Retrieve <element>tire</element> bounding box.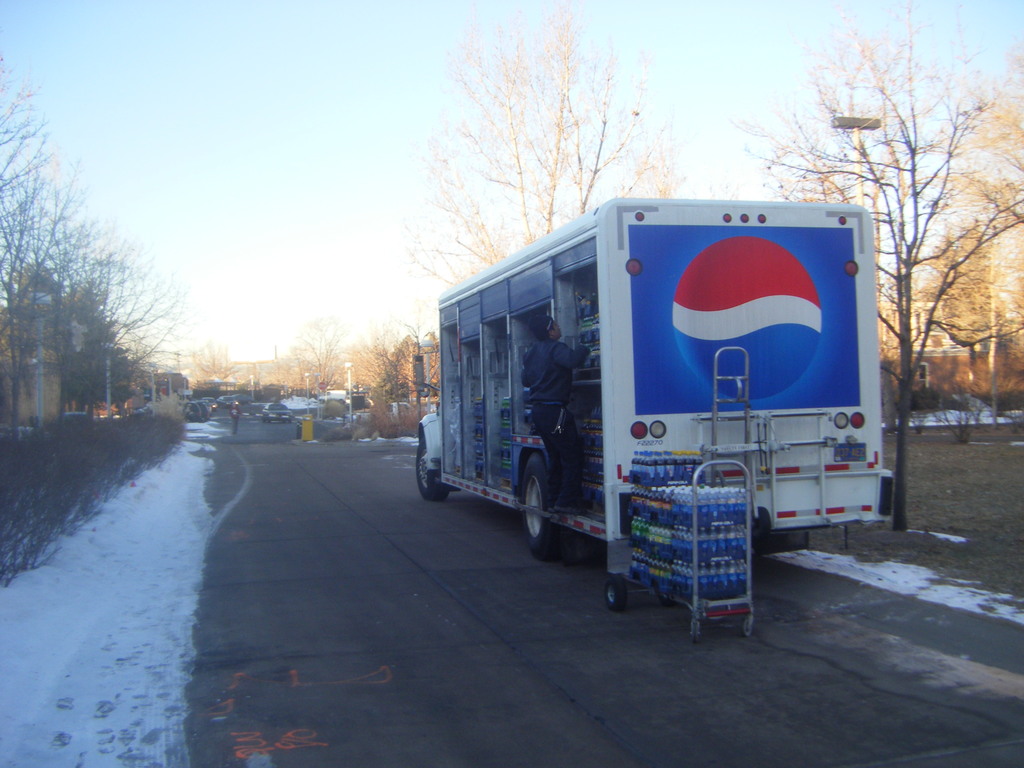
Bounding box: <region>604, 577, 631, 611</region>.
